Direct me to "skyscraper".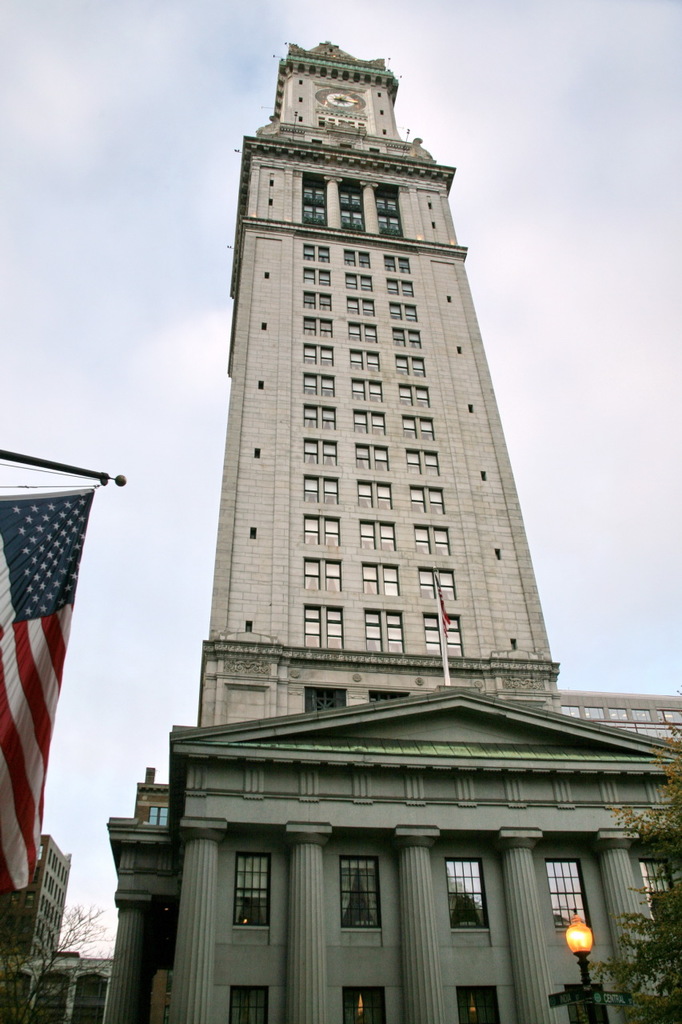
Direction: Rect(101, 42, 681, 1018).
